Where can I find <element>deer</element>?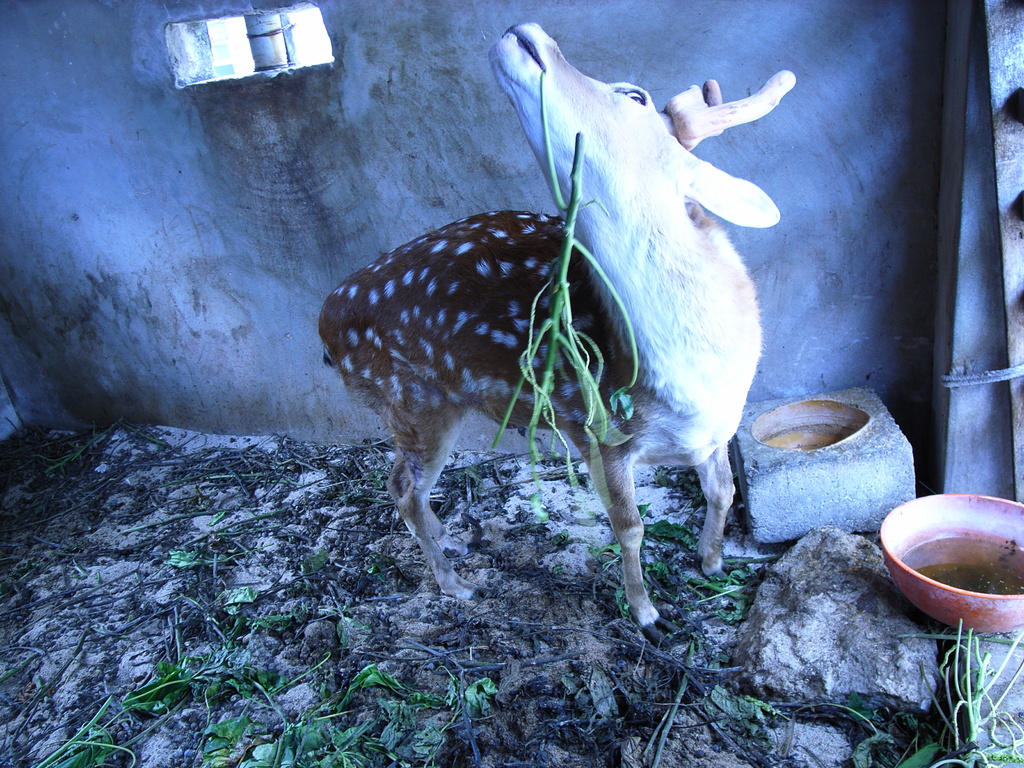
You can find it at left=319, top=20, right=796, bottom=623.
